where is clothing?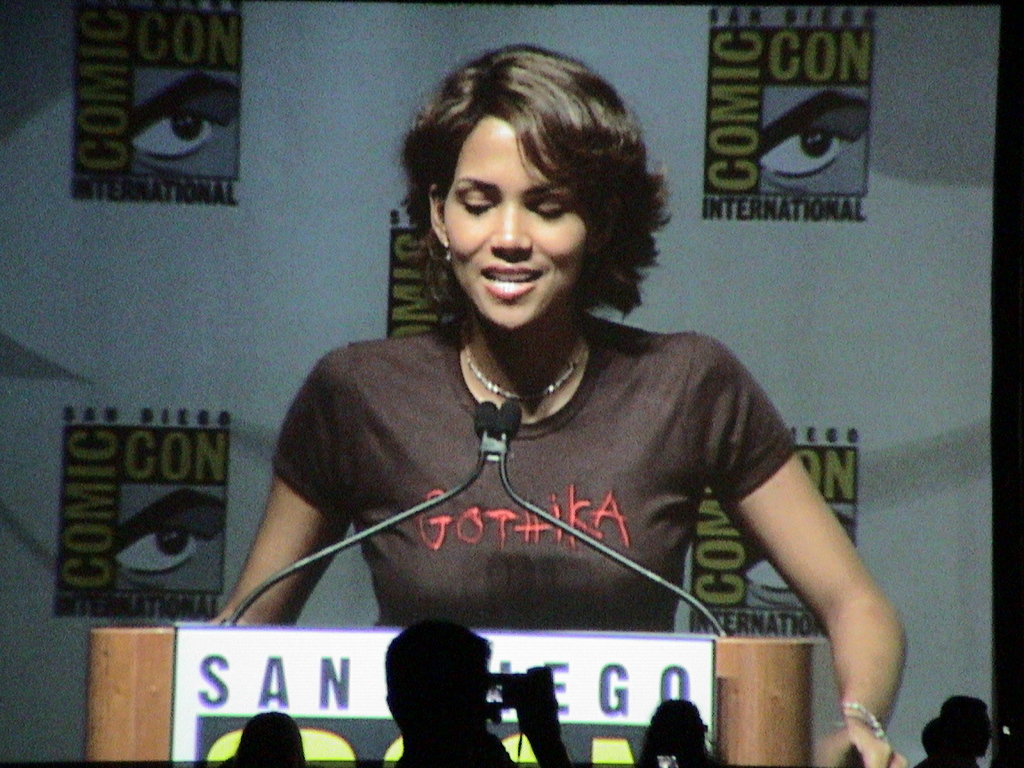
274/297/846/658.
